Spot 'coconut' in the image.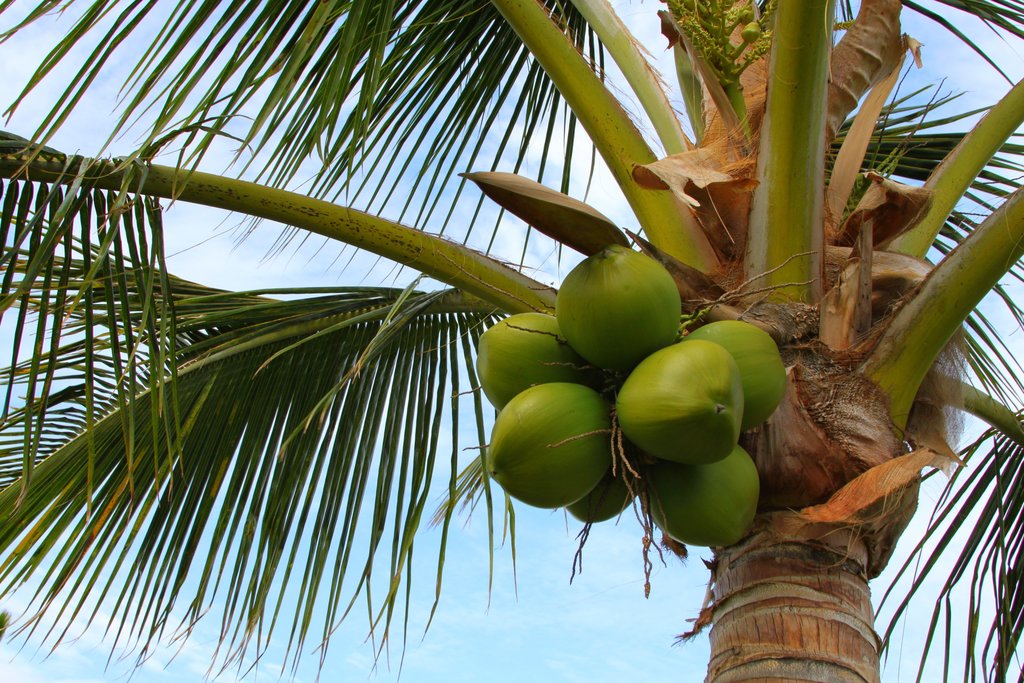
'coconut' found at bbox=(474, 315, 605, 415).
